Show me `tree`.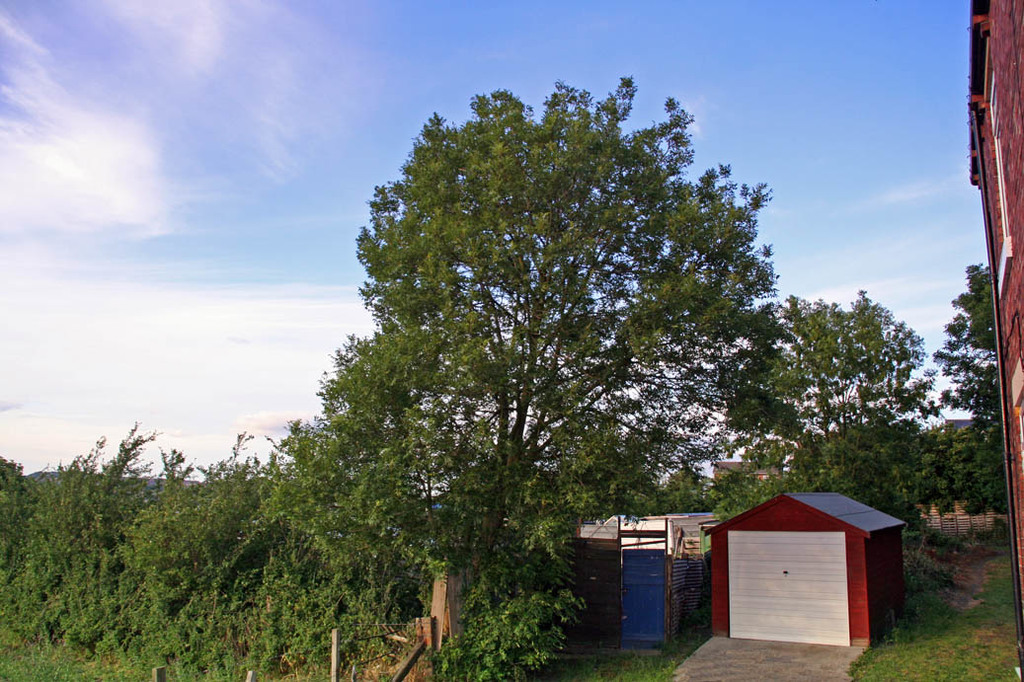
`tree` is here: 773, 290, 935, 446.
